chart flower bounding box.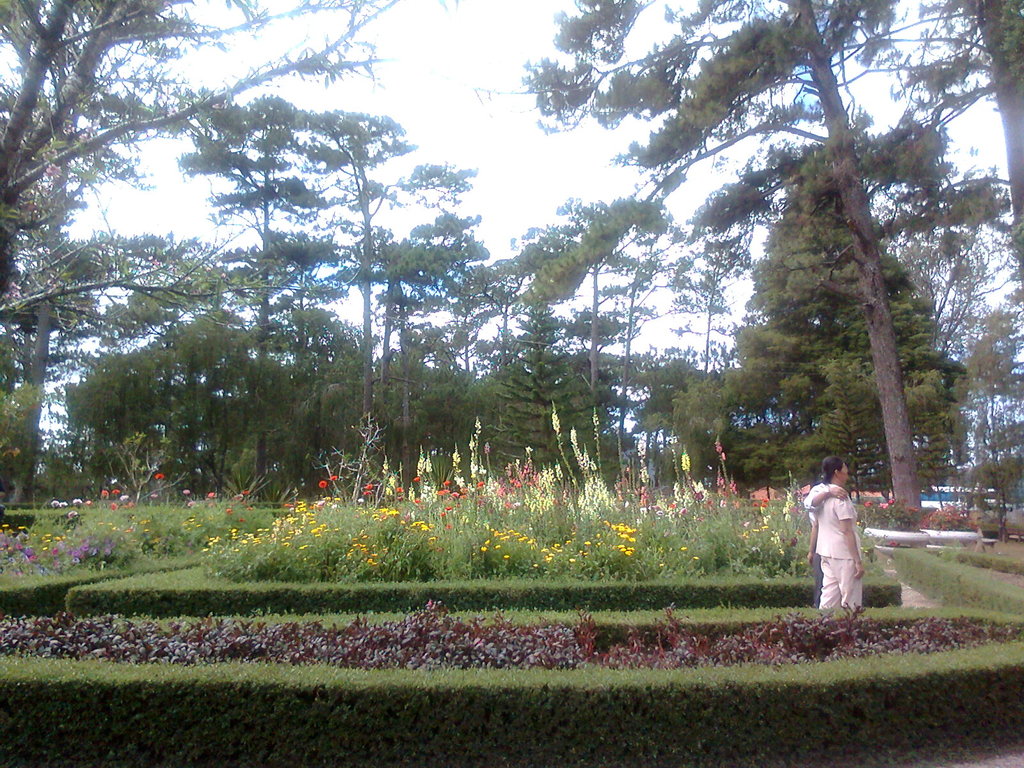
Charted: locate(129, 501, 133, 513).
